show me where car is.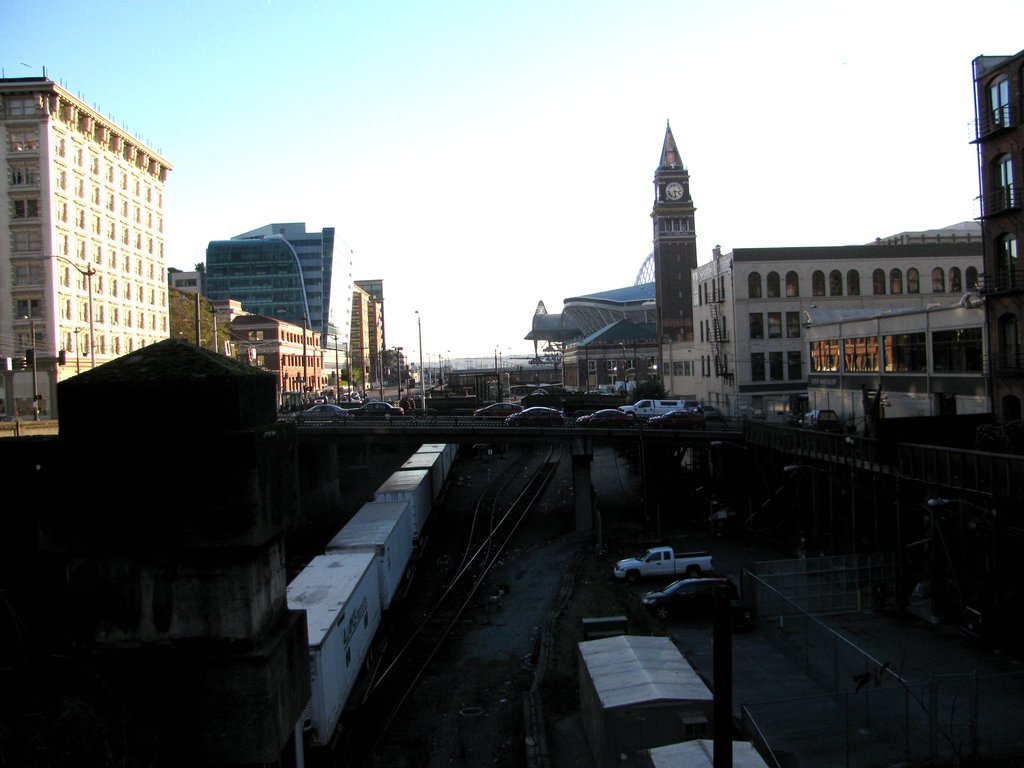
car is at [643, 575, 736, 621].
